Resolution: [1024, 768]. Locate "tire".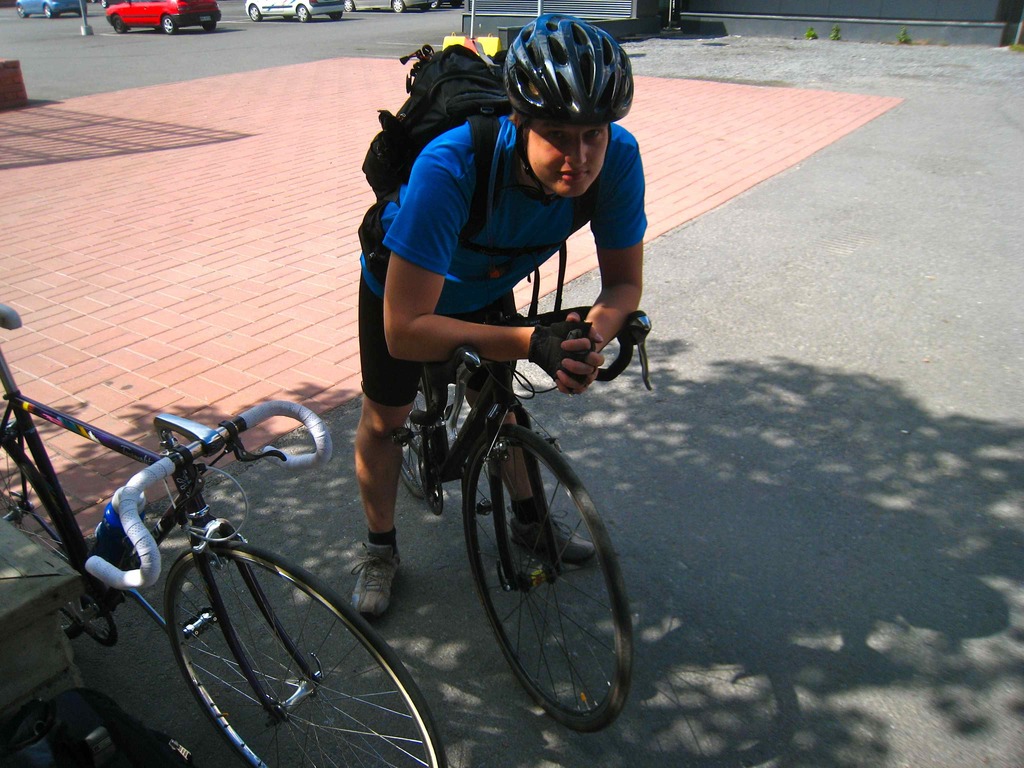
BBox(161, 14, 179, 37).
